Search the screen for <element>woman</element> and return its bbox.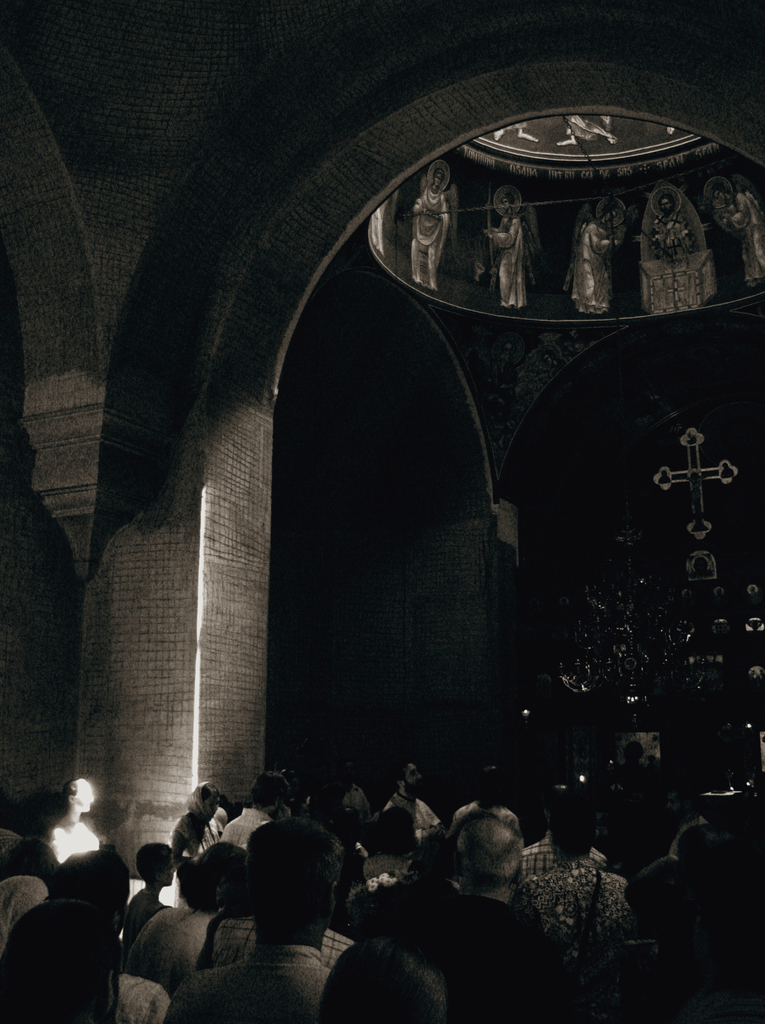
Found: (482,189,529,305).
